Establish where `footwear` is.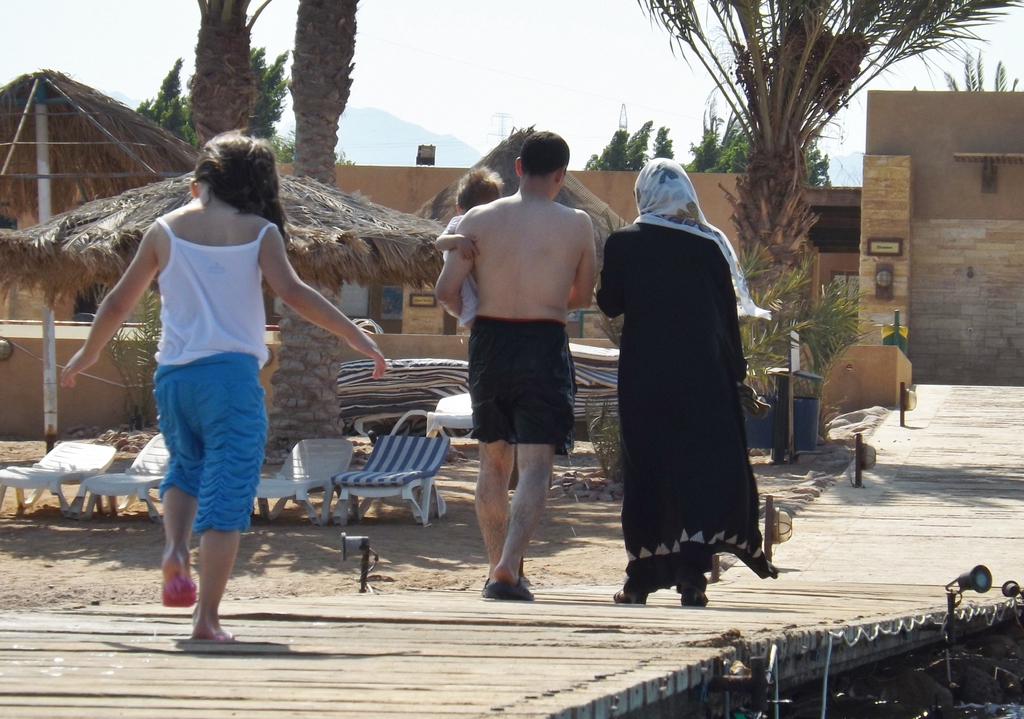
Established at BBox(158, 556, 213, 610).
